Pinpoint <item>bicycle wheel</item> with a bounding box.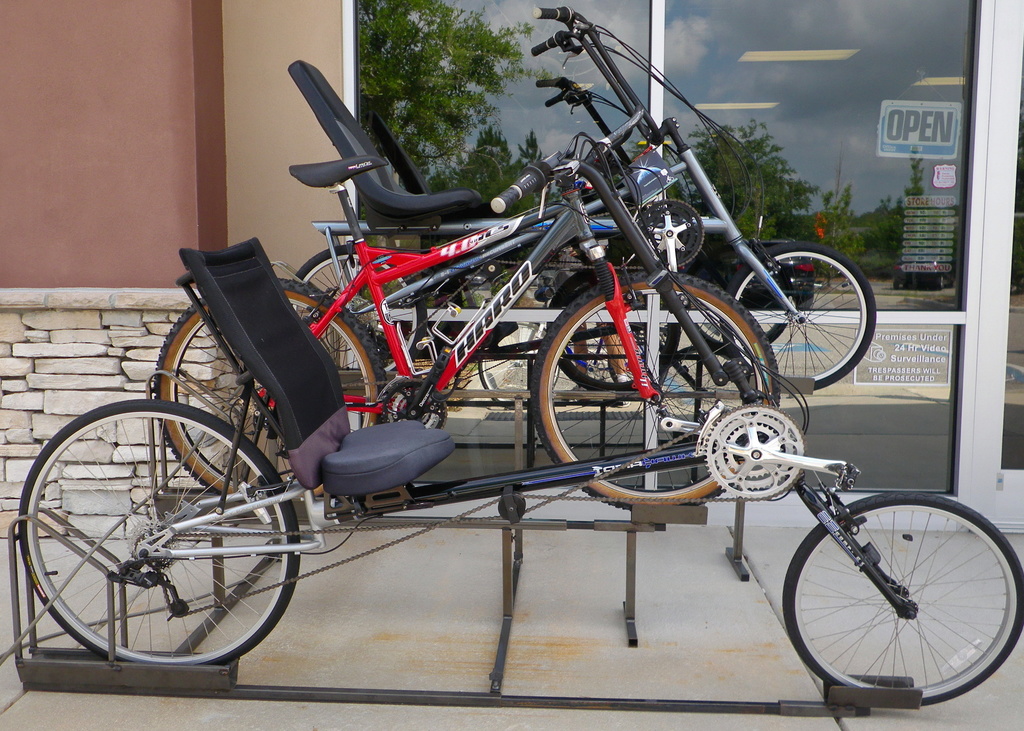
pyautogui.locateOnScreen(716, 243, 879, 391).
